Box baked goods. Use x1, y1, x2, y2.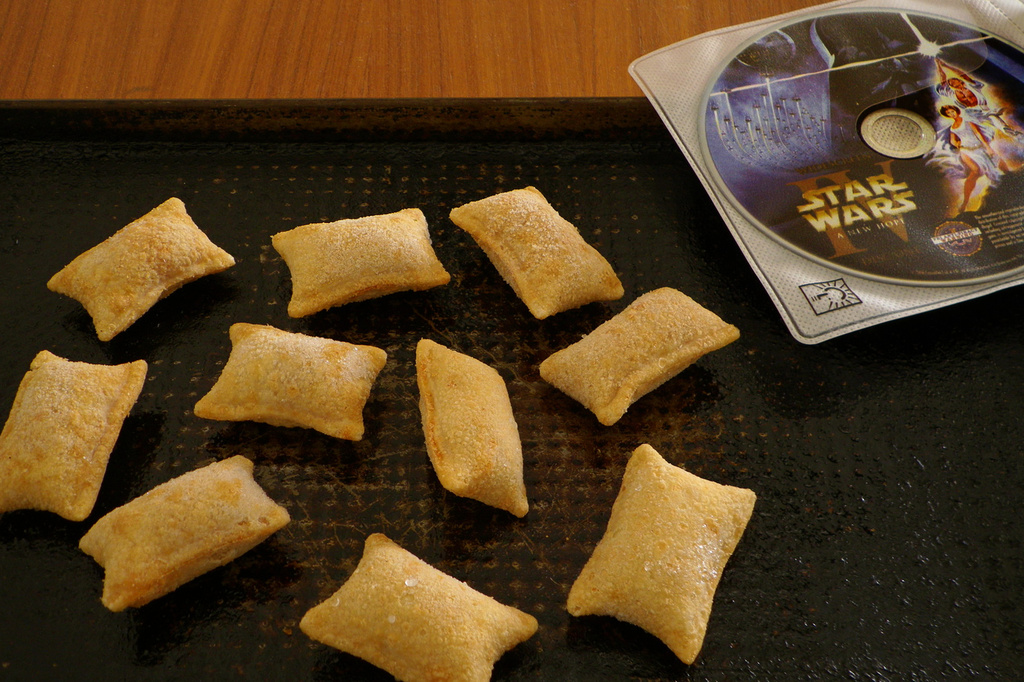
299, 535, 540, 681.
